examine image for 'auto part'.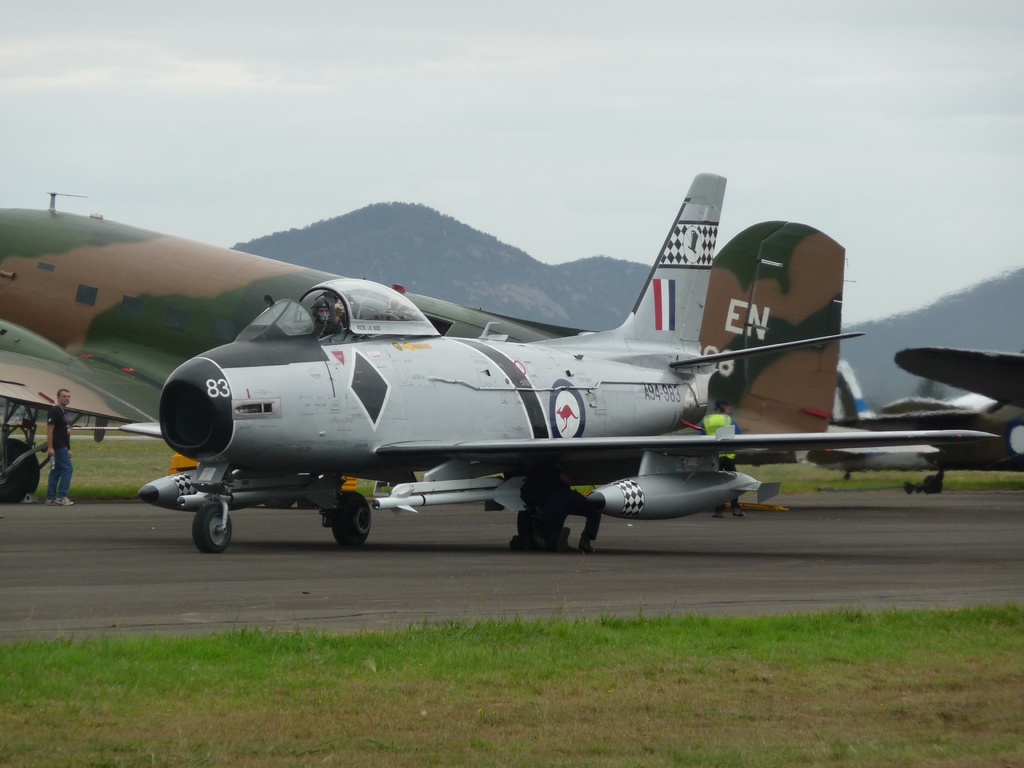
Examination result: pyautogui.locateOnScreen(0, 389, 3, 436).
